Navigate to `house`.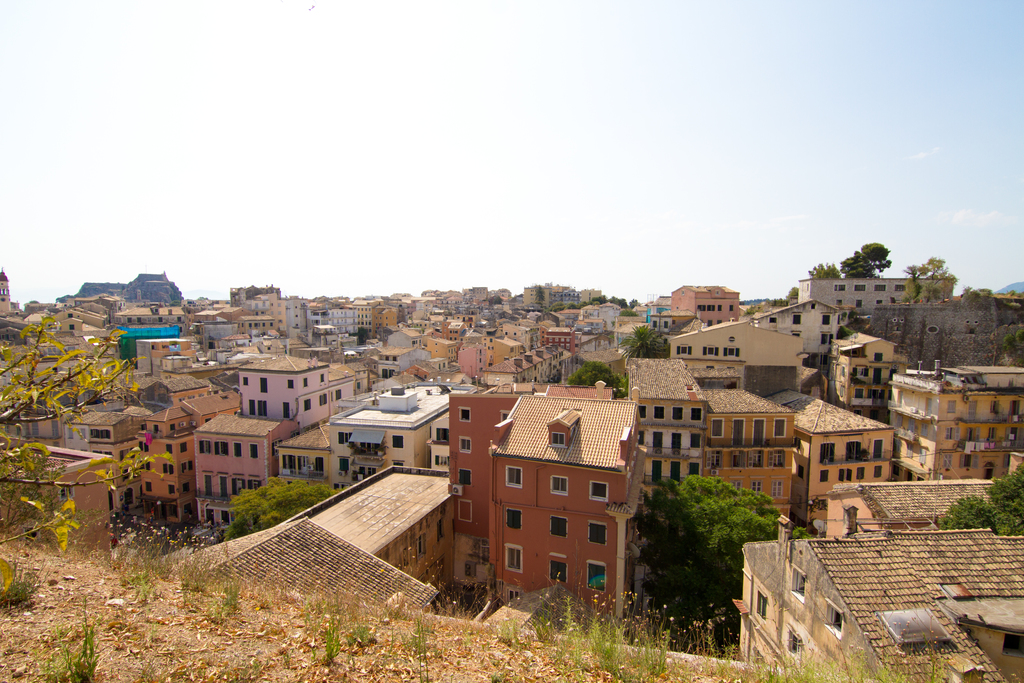
Navigation target: <box>662,283,738,328</box>.
